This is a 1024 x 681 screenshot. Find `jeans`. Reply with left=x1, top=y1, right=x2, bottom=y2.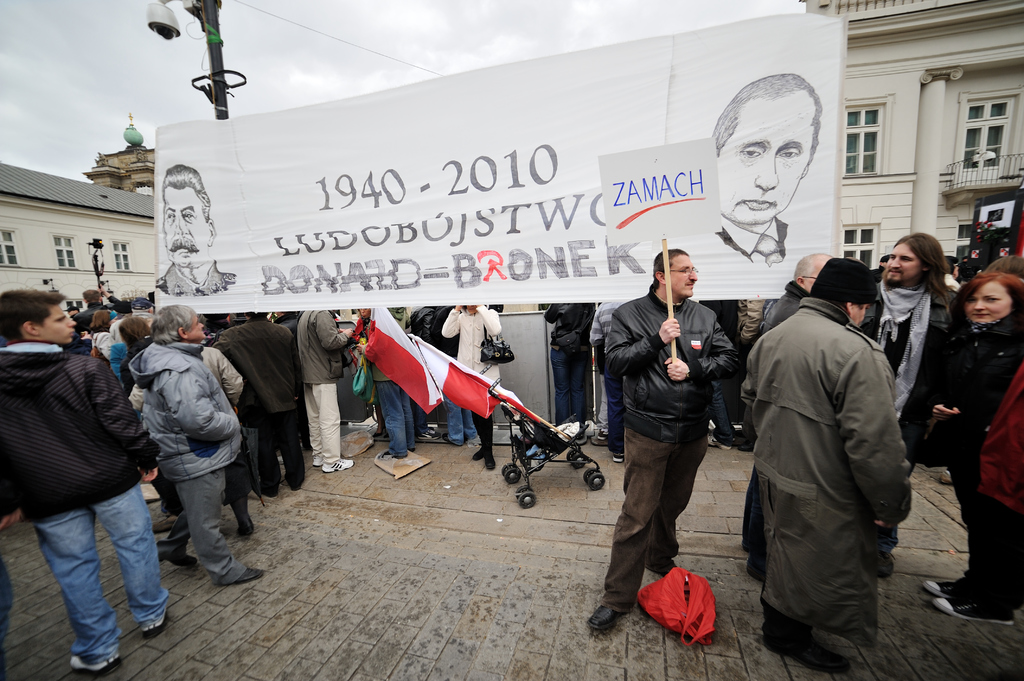
left=374, top=382, right=420, bottom=454.
